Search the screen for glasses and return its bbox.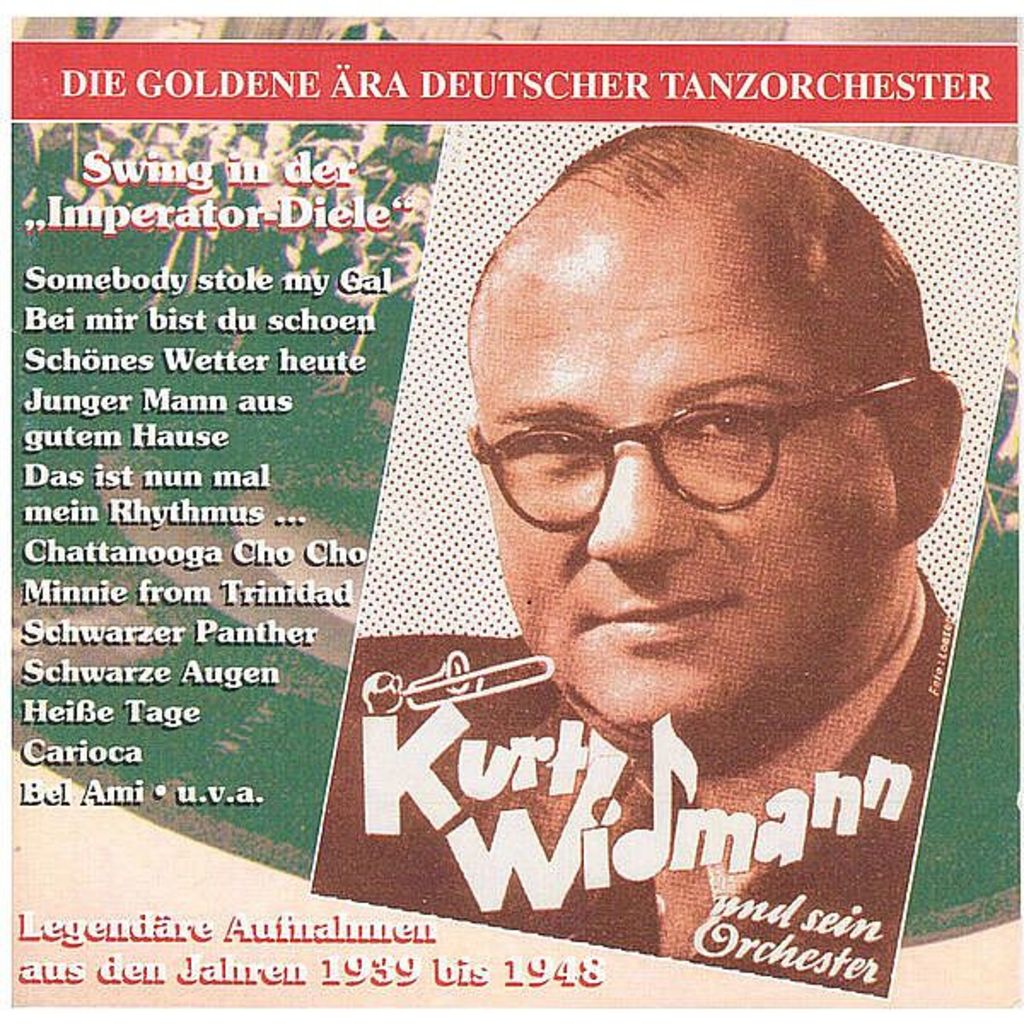
Found: (left=459, top=374, right=945, bottom=544).
